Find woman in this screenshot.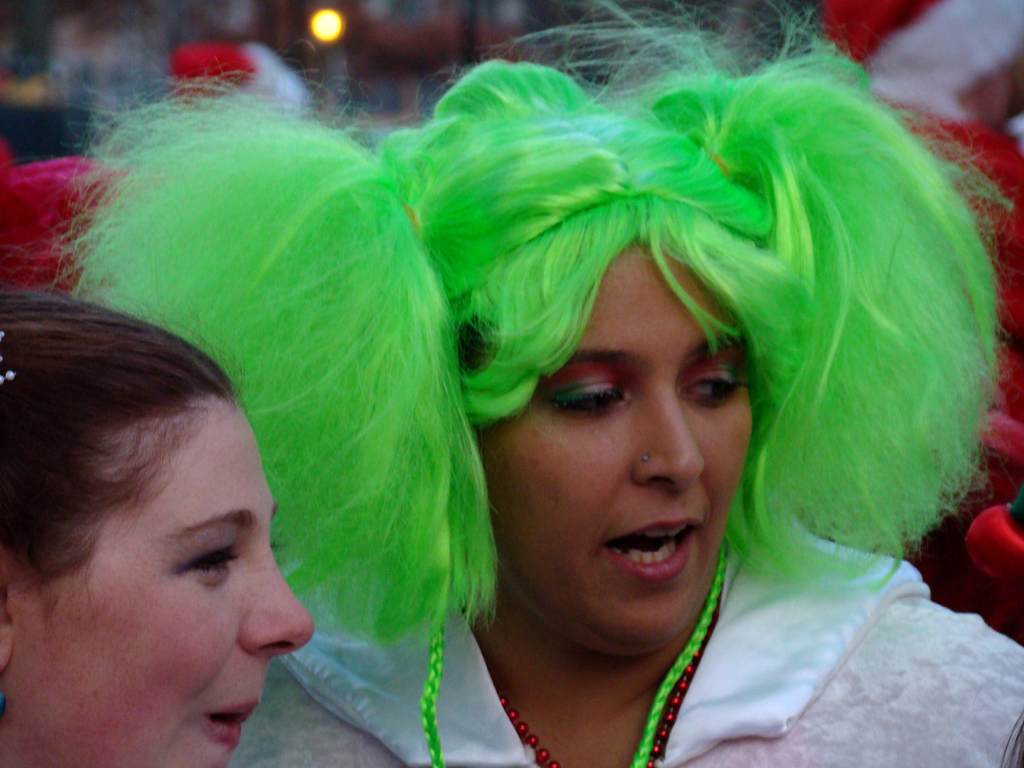
The bounding box for woman is [left=54, top=0, right=1023, bottom=767].
